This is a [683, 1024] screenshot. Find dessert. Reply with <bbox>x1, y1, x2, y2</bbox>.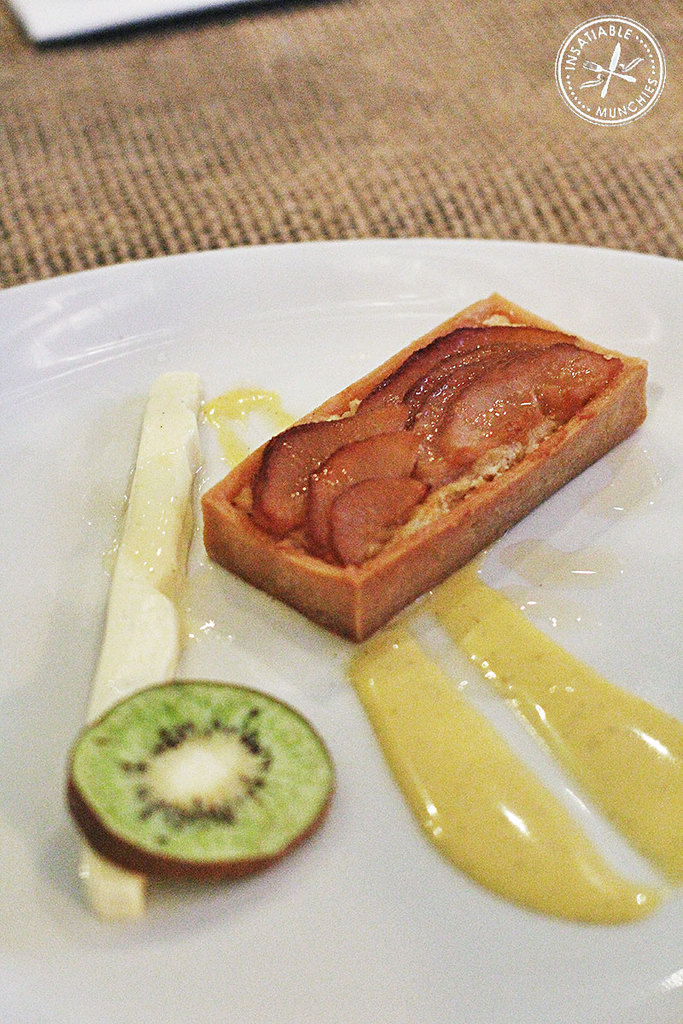
<bbox>196, 294, 642, 660</bbox>.
